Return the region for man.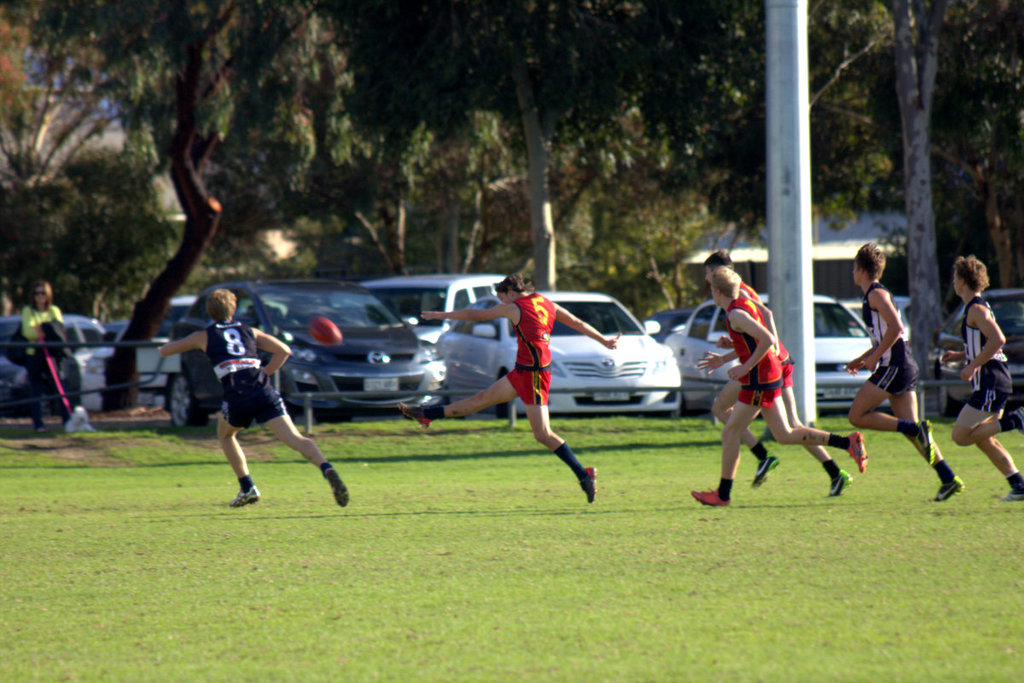
[938,257,1023,503].
